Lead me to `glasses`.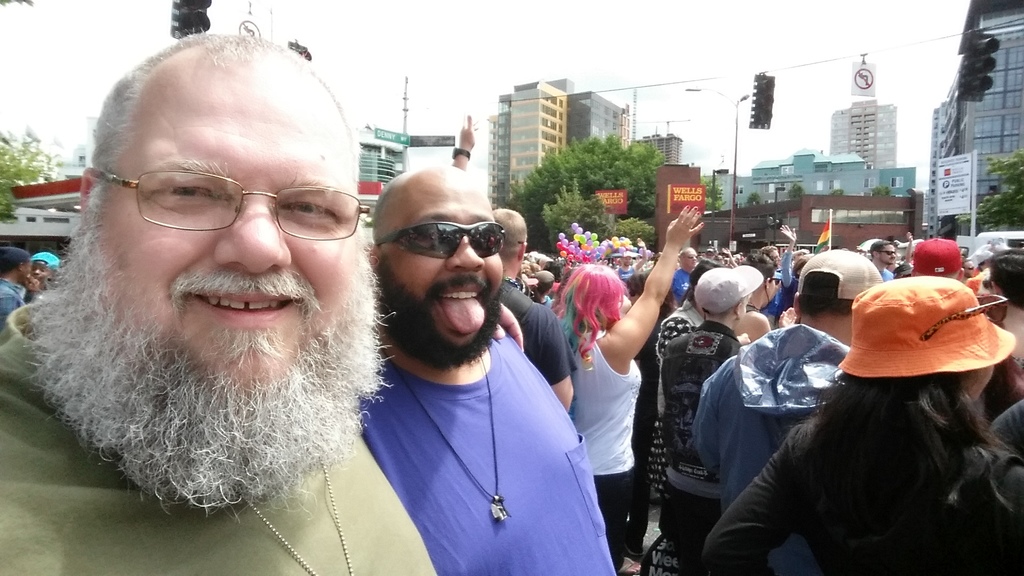
Lead to [left=99, top=160, right=356, bottom=235].
